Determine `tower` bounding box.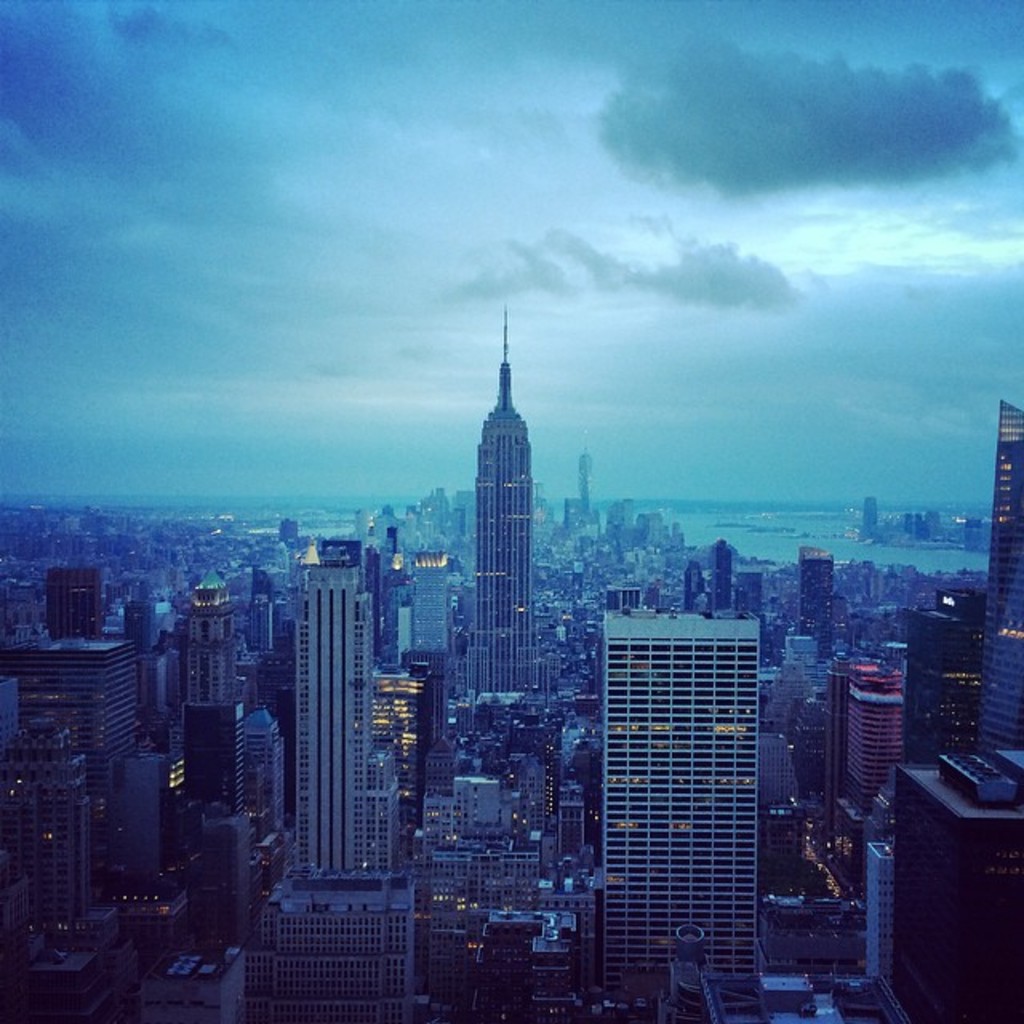
Determined: BBox(797, 549, 832, 658).
